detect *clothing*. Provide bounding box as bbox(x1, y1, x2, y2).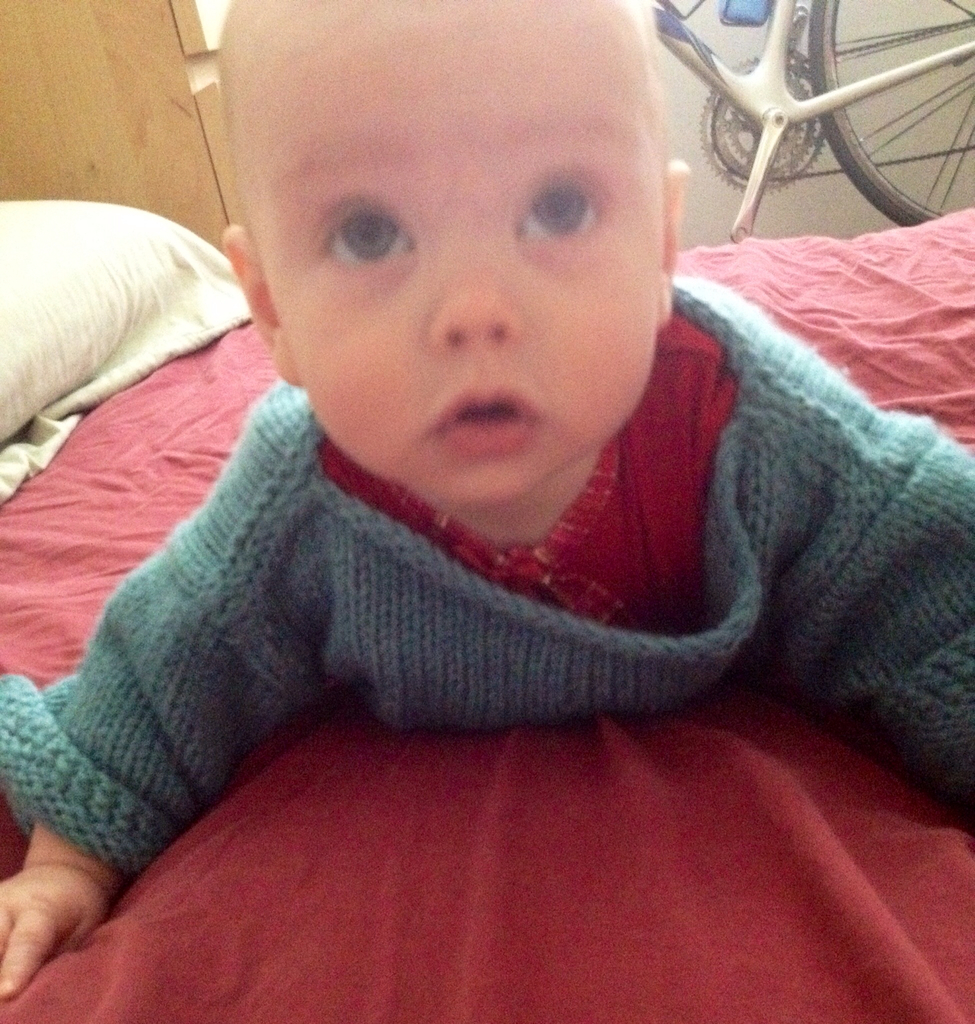
bbox(0, 272, 974, 881).
